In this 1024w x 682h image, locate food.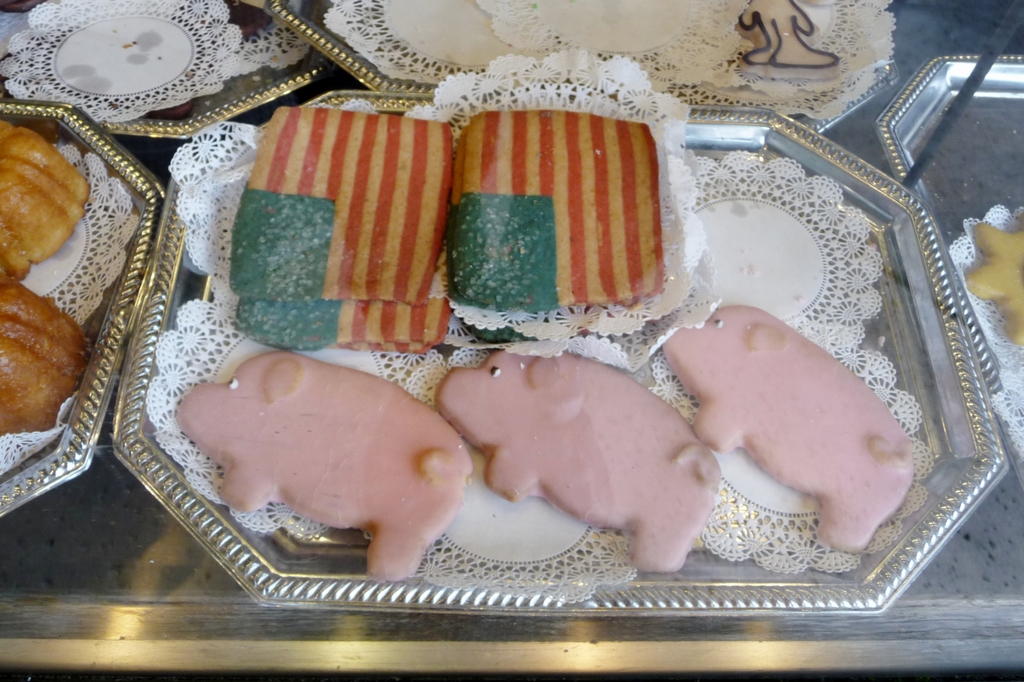
Bounding box: (left=655, top=297, right=916, bottom=558).
